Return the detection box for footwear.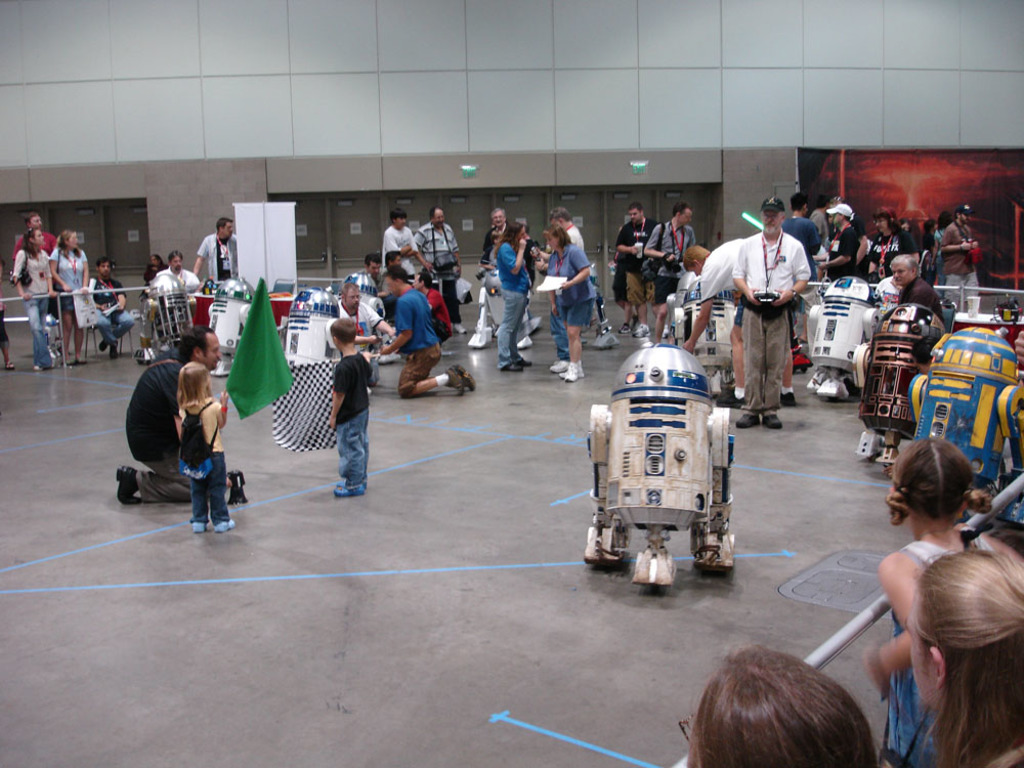
l=781, t=389, r=794, b=407.
